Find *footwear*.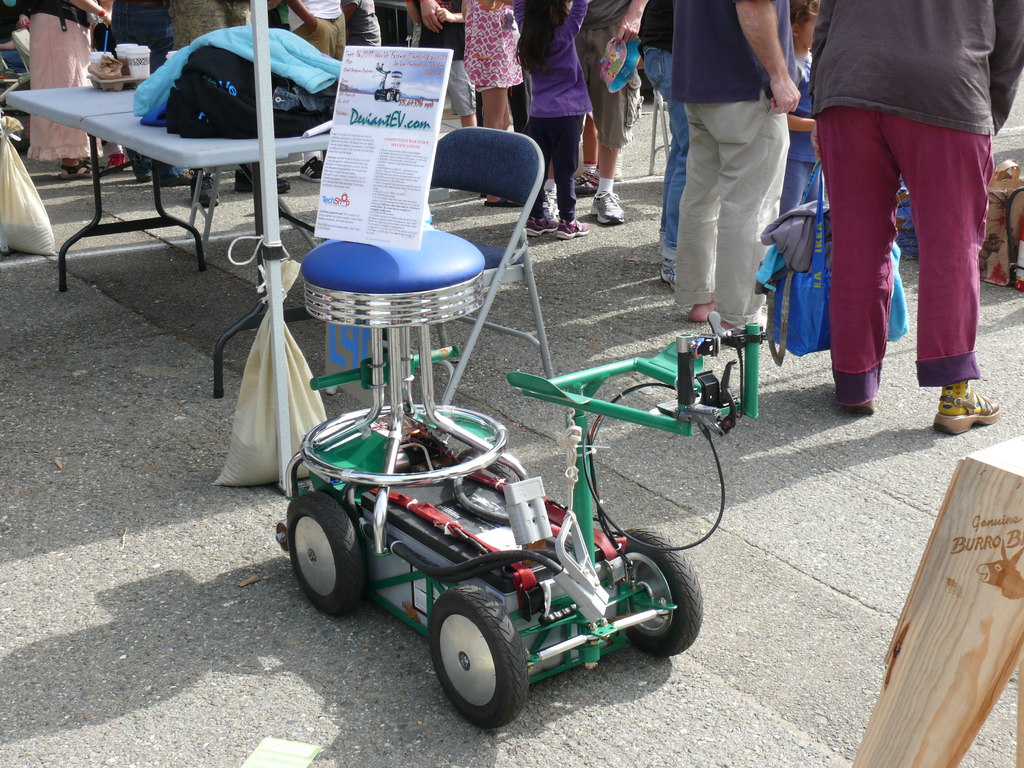
region(589, 191, 623, 229).
